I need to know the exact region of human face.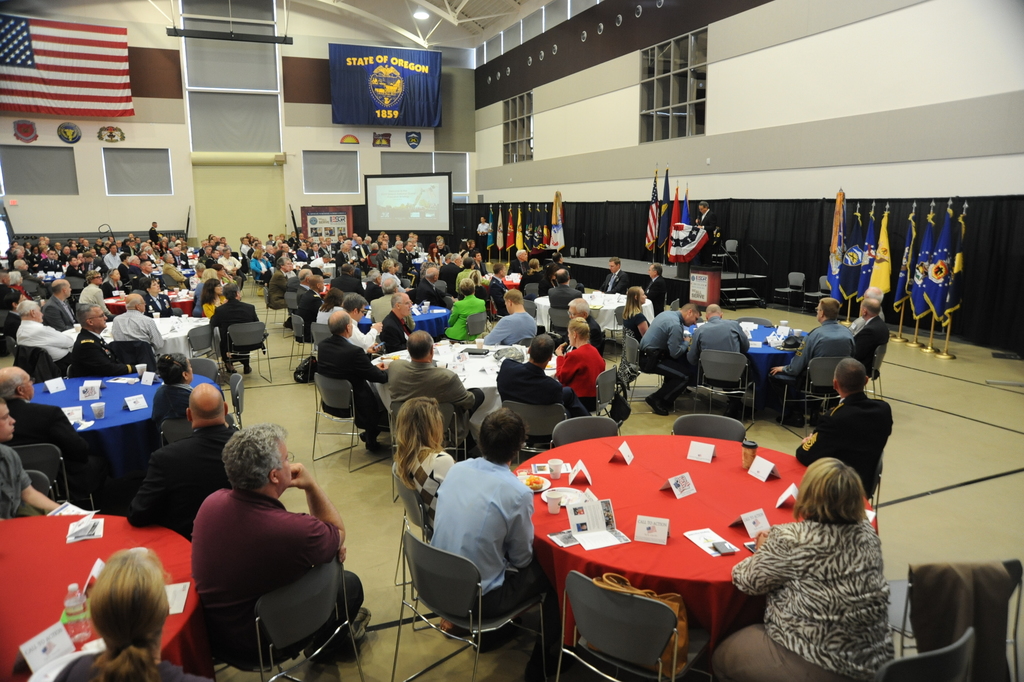
Region: BBox(90, 307, 105, 327).
